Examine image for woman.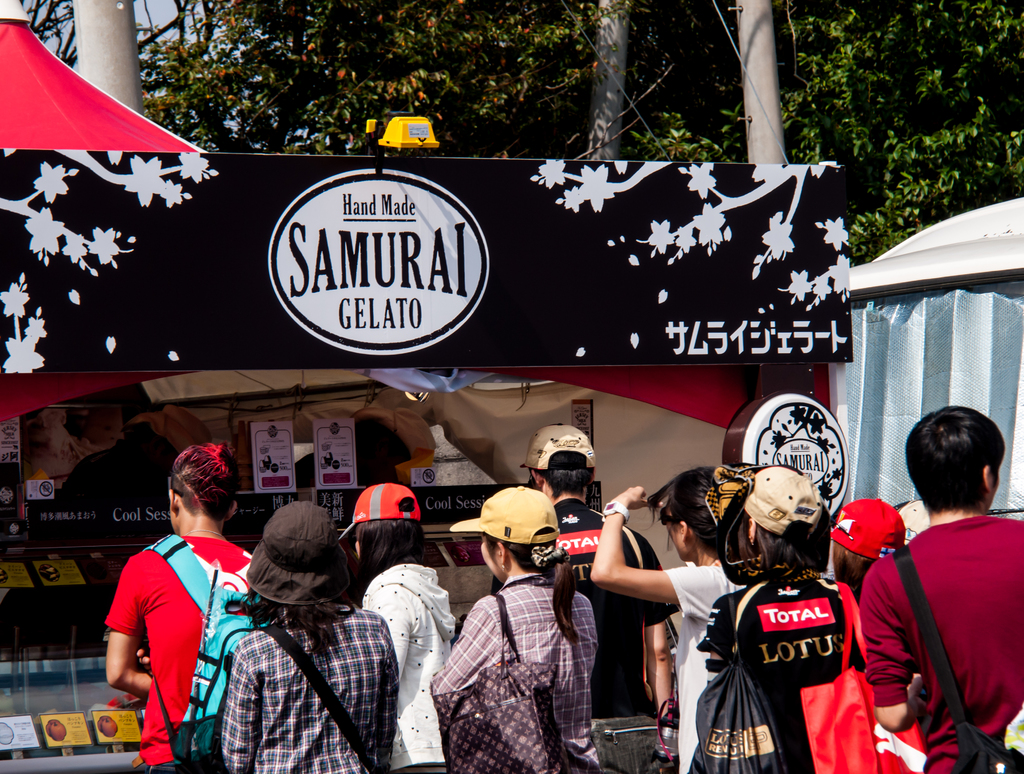
Examination result: [429,490,605,773].
